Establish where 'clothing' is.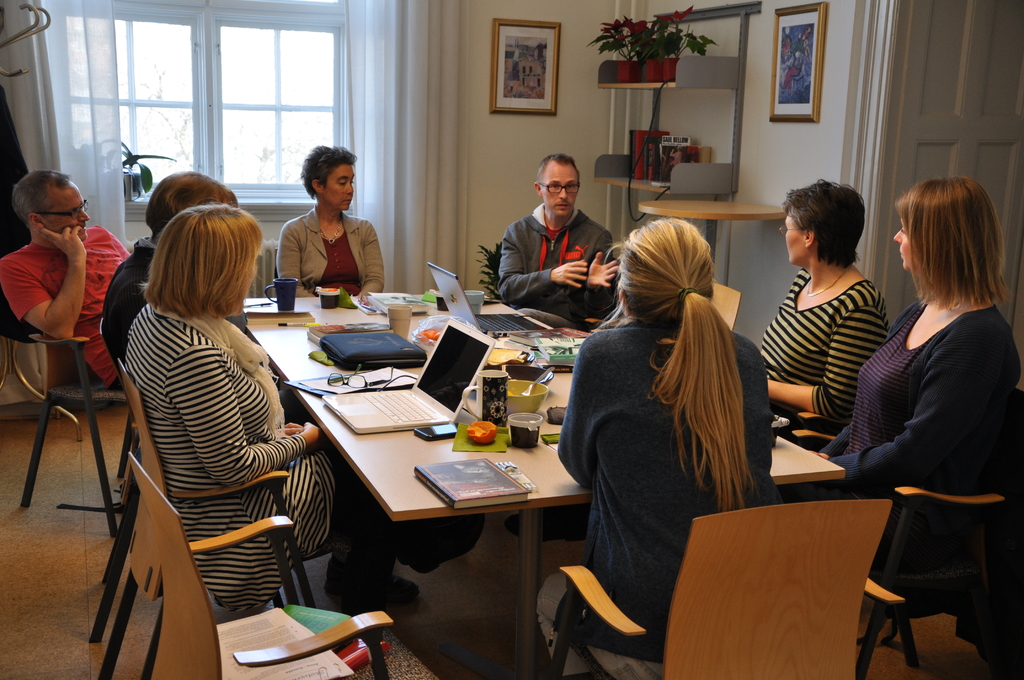
Established at [x1=0, y1=227, x2=133, y2=388].
